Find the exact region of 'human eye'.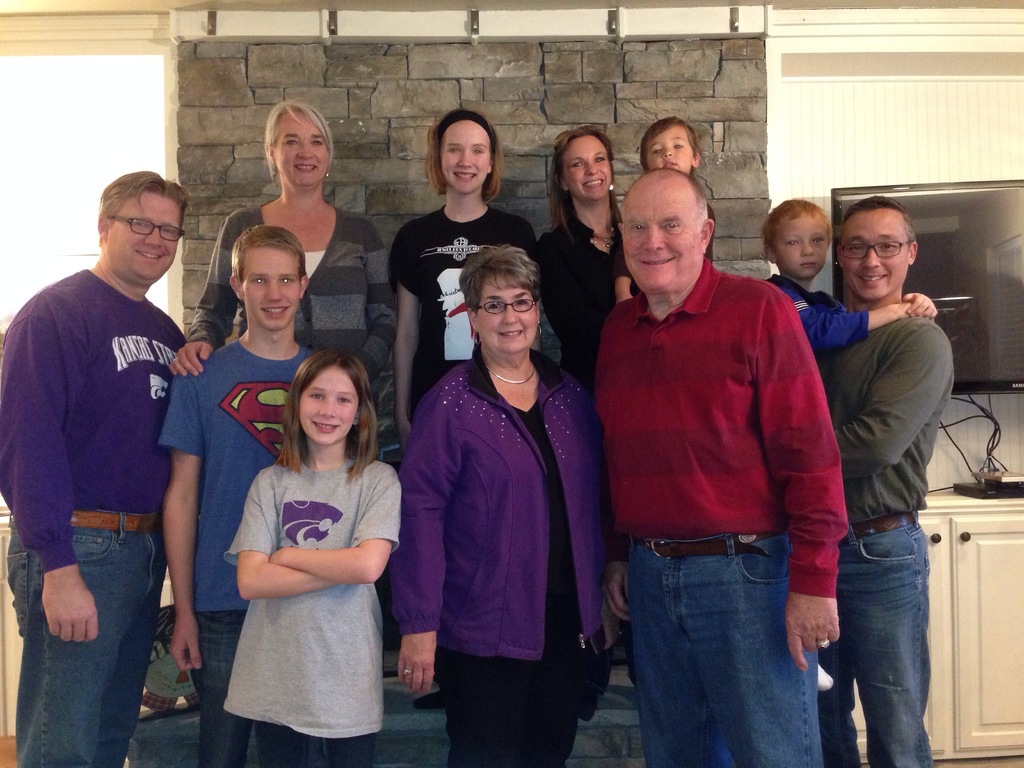
Exact region: {"x1": 511, "y1": 294, "x2": 531, "y2": 307}.
